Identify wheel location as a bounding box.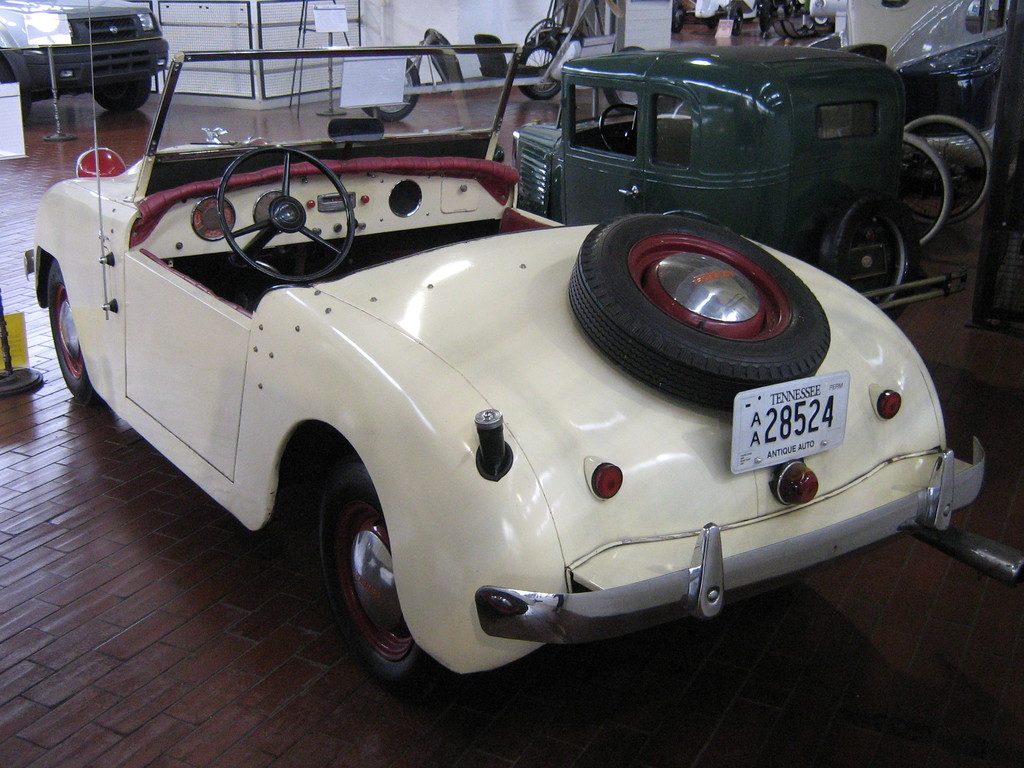
x1=899, y1=115, x2=988, y2=226.
